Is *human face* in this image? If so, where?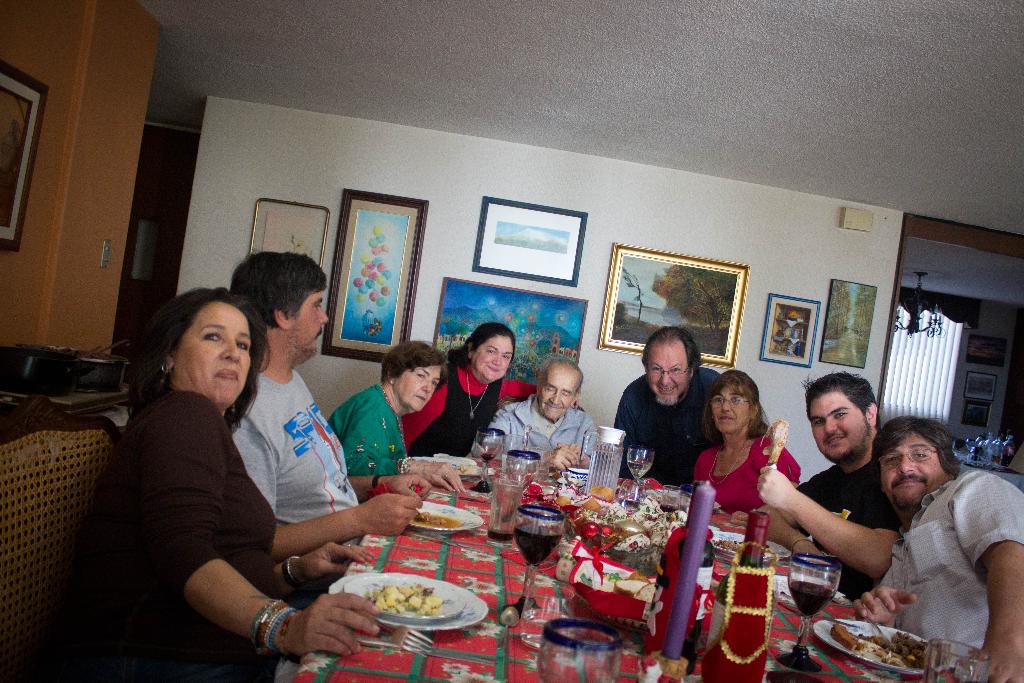
Yes, at BBox(808, 390, 870, 463).
